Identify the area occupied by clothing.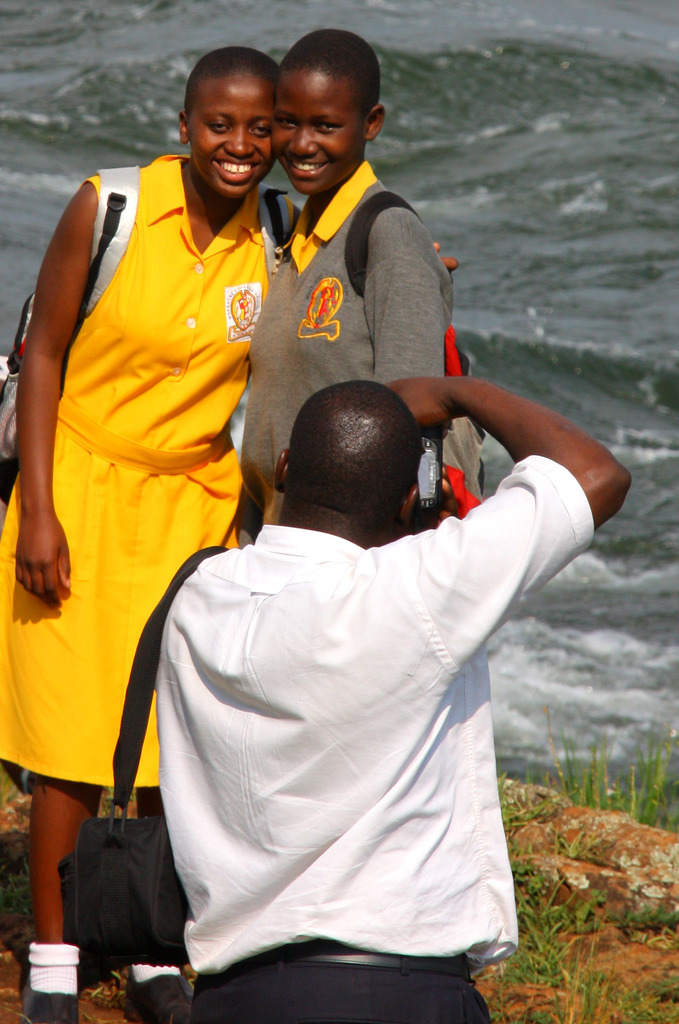
Area: detection(147, 452, 598, 1023).
